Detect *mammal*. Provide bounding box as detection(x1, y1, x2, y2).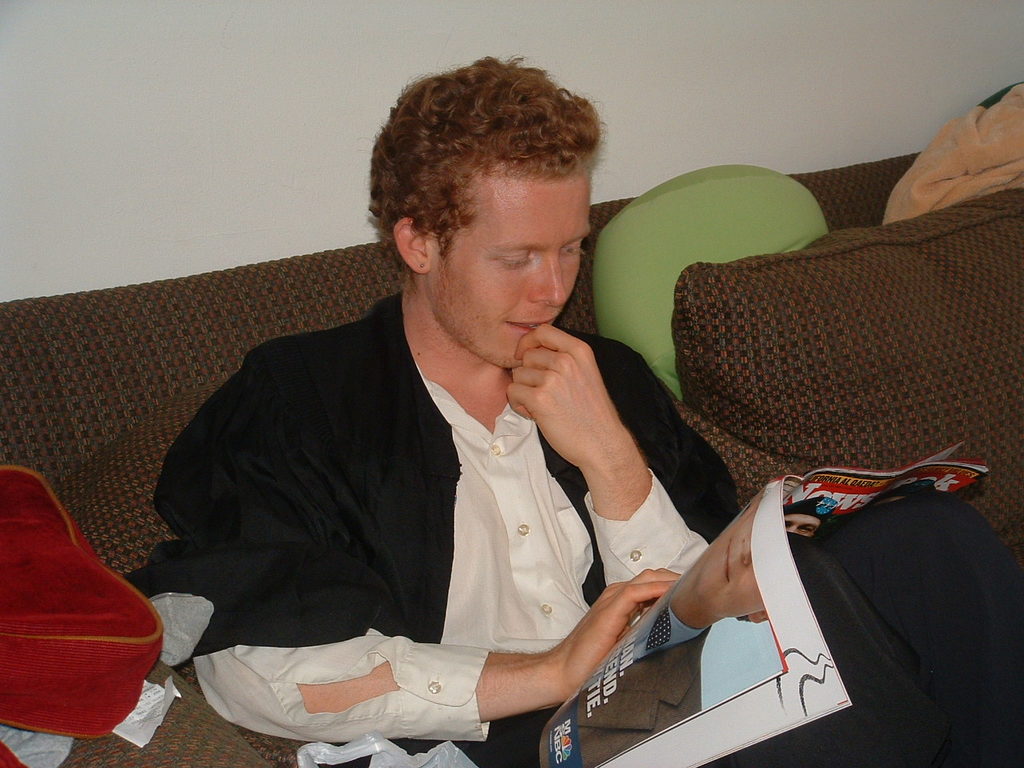
detection(554, 497, 785, 767).
